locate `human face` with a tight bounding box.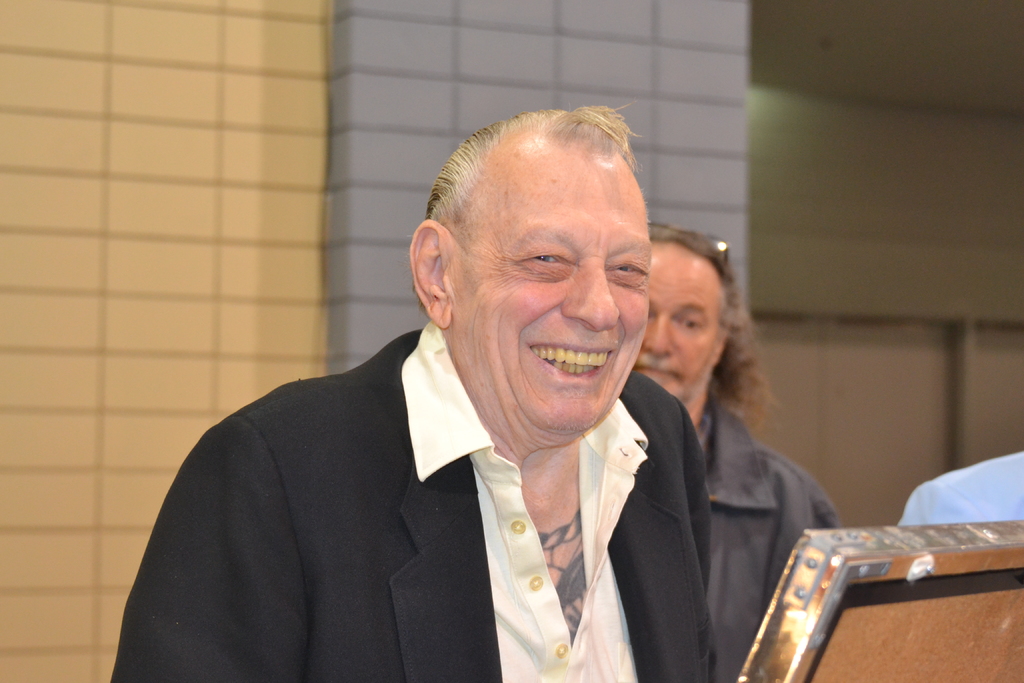
BBox(458, 147, 660, 431).
